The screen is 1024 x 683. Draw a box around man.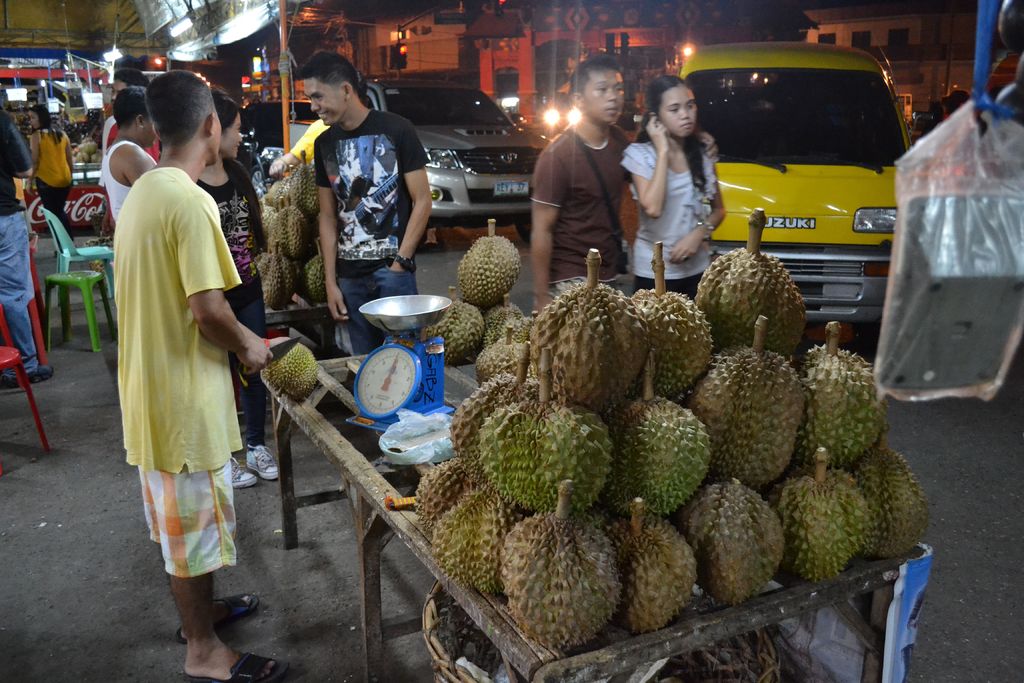
x1=292, y1=47, x2=440, y2=347.
